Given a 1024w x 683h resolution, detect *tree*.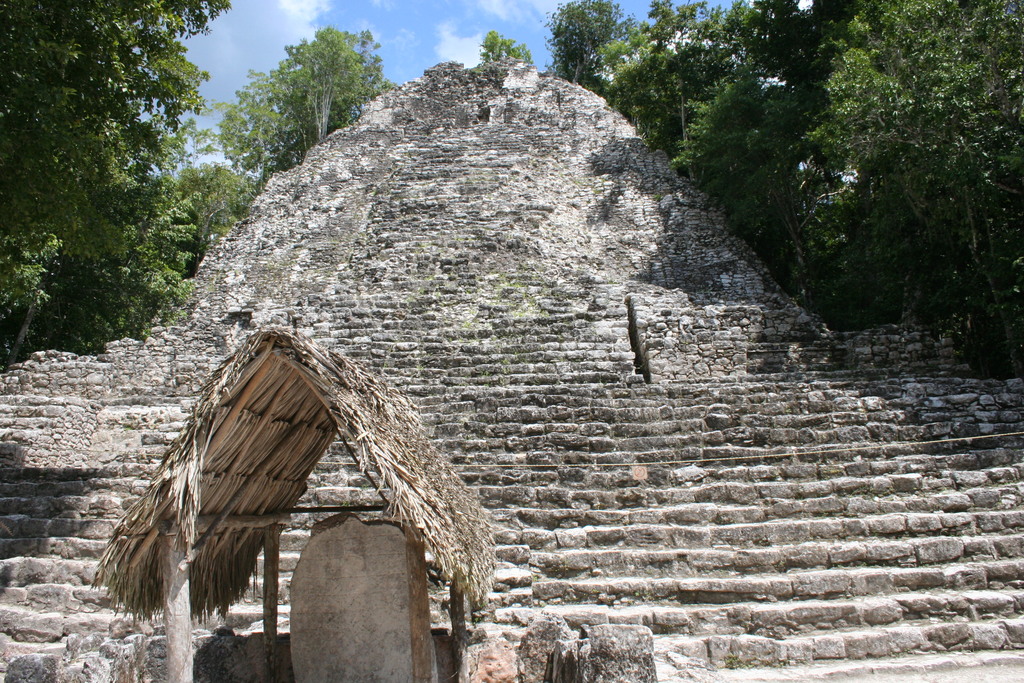
<region>0, 0, 234, 377</region>.
